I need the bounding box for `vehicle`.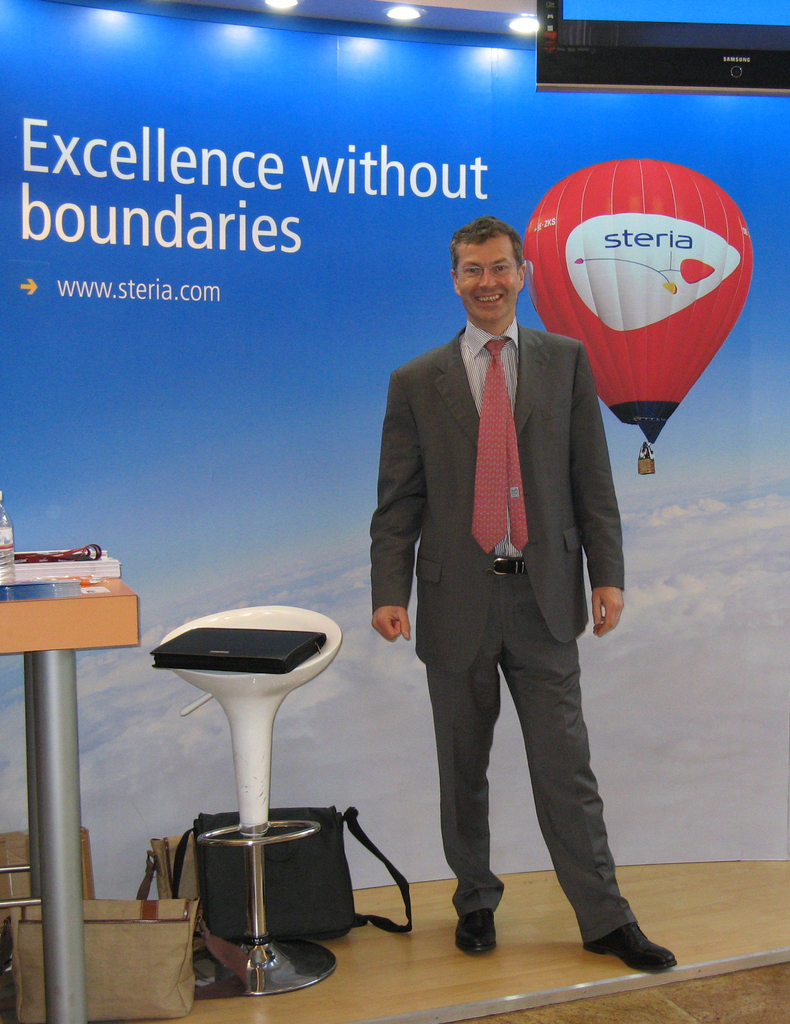
Here it is: (left=518, top=156, right=757, bottom=476).
